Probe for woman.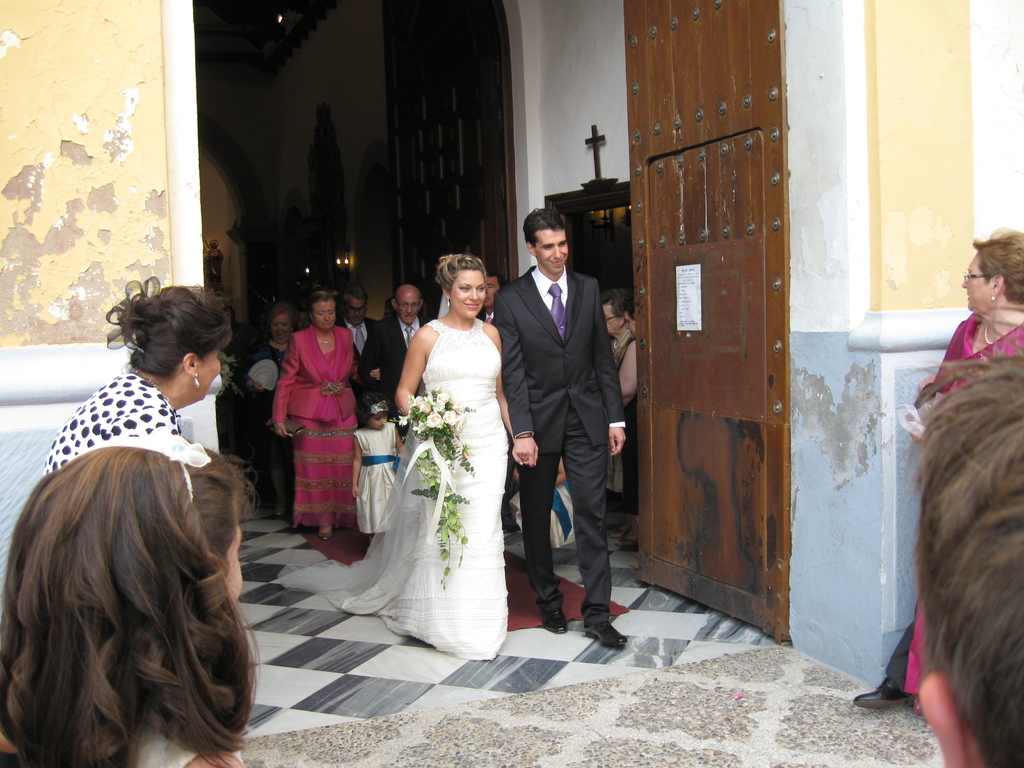
Probe result: select_region(266, 284, 361, 543).
